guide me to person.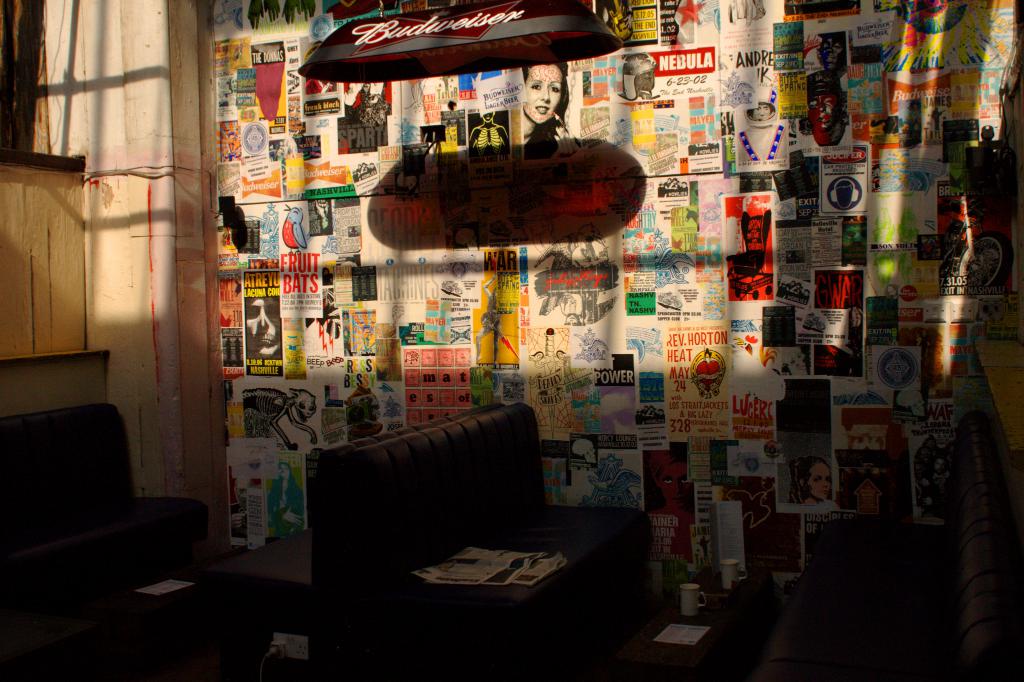
Guidance: x1=749, y1=106, x2=774, y2=121.
